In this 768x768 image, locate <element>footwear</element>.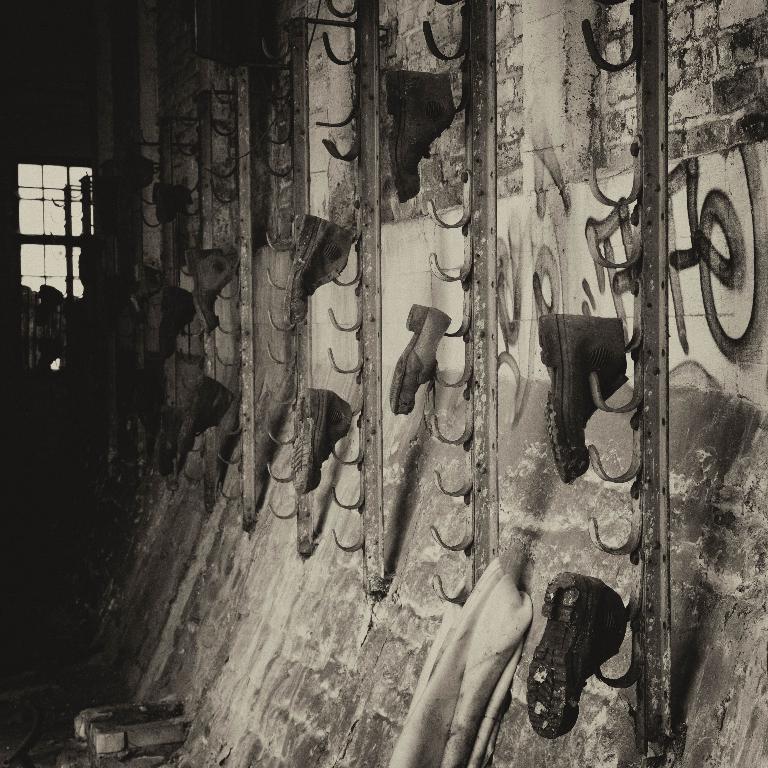
Bounding box: bbox=(524, 576, 634, 752).
